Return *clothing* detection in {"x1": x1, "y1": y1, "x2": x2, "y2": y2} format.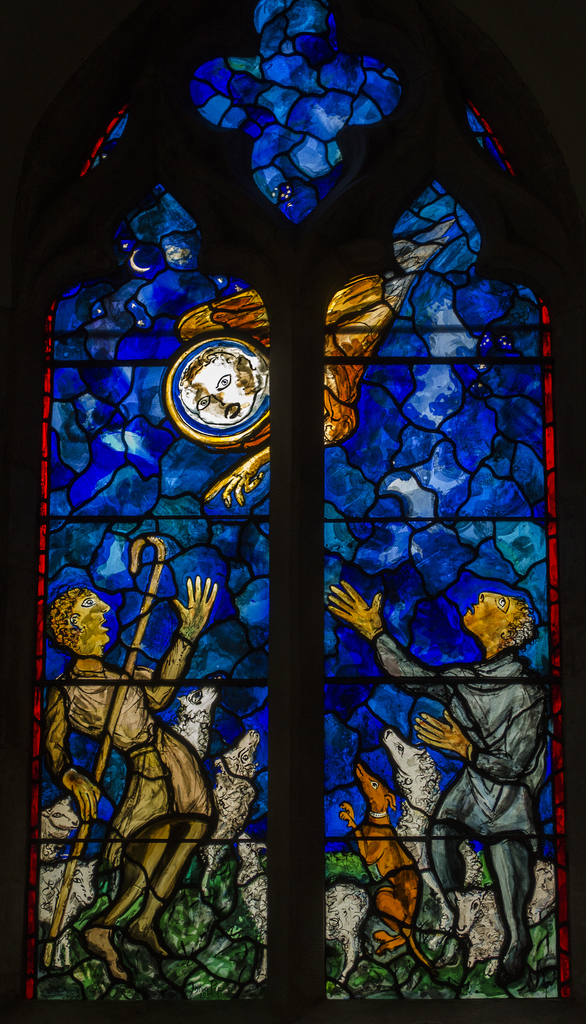
{"x1": 199, "y1": 756, "x2": 241, "y2": 872}.
